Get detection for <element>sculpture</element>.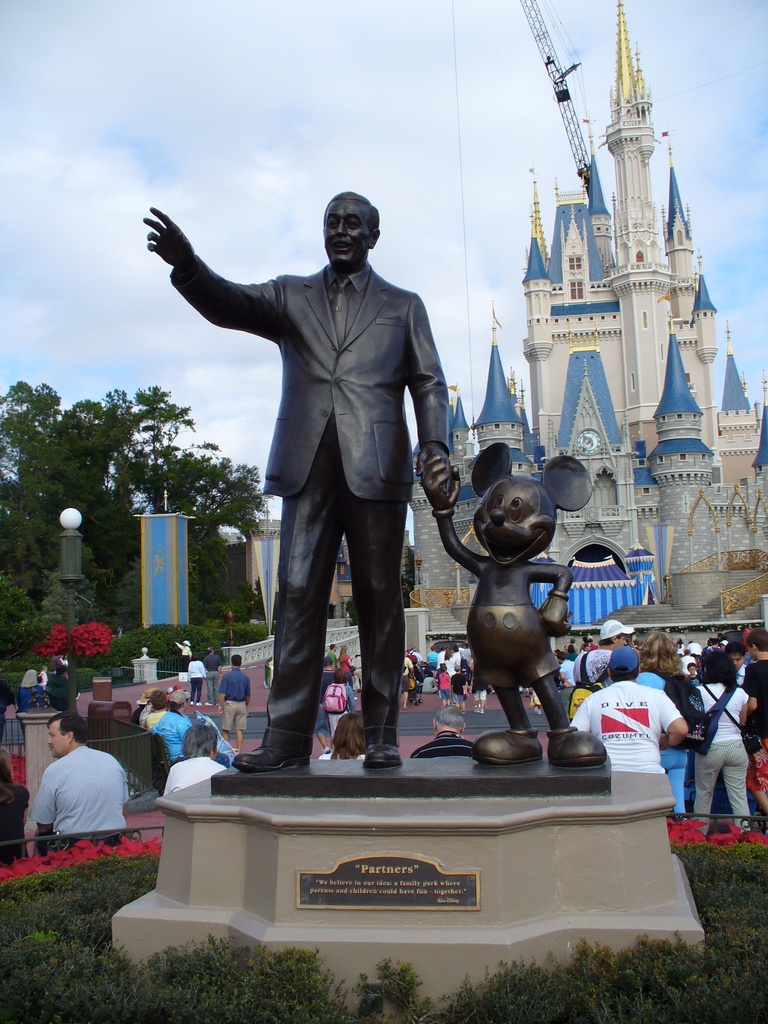
Detection: 131/188/456/772.
